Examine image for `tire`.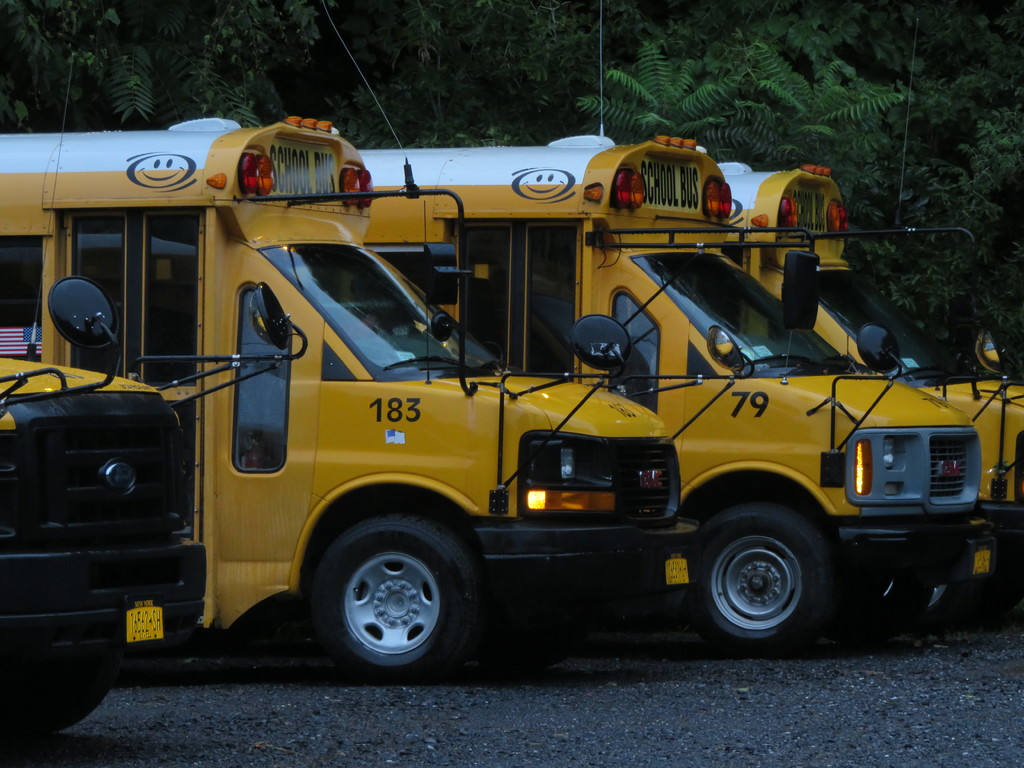
Examination result: Rect(688, 502, 834, 653).
